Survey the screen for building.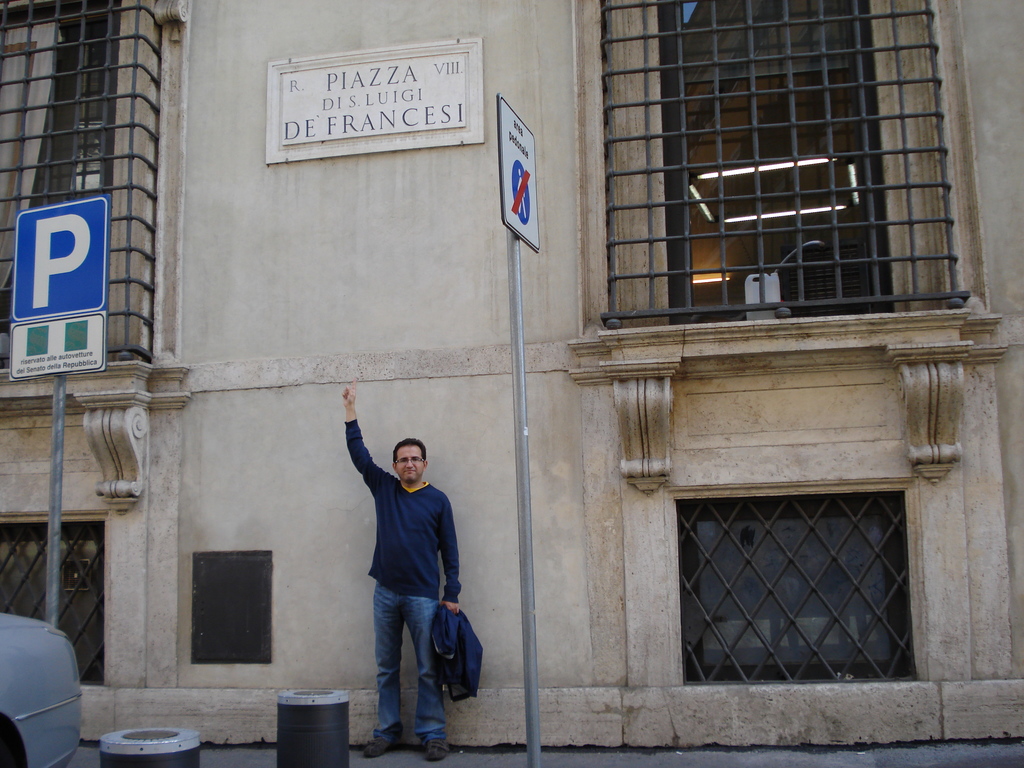
Survey found: {"left": 0, "top": 0, "right": 1023, "bottom": 746}.
